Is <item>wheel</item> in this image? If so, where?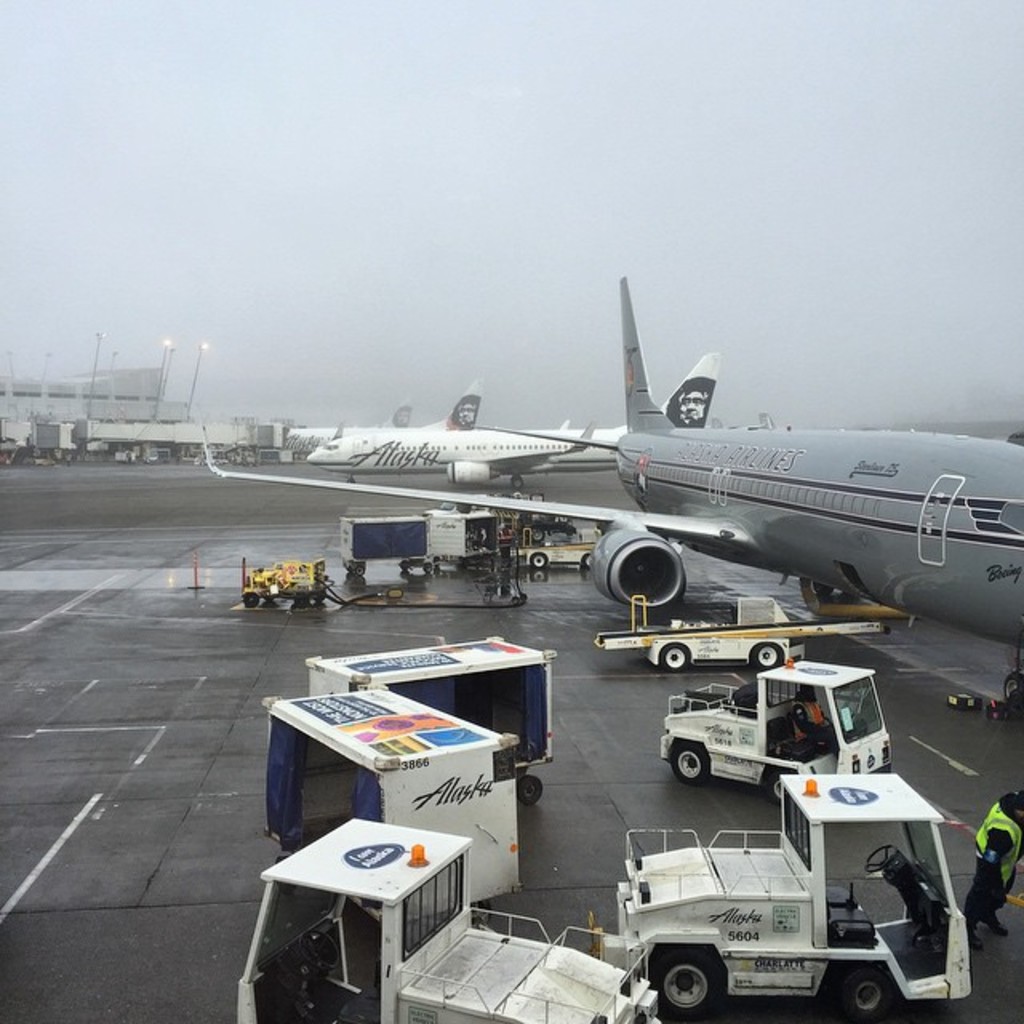
Yes, at l=840, t=970, r=885, b=1019.
